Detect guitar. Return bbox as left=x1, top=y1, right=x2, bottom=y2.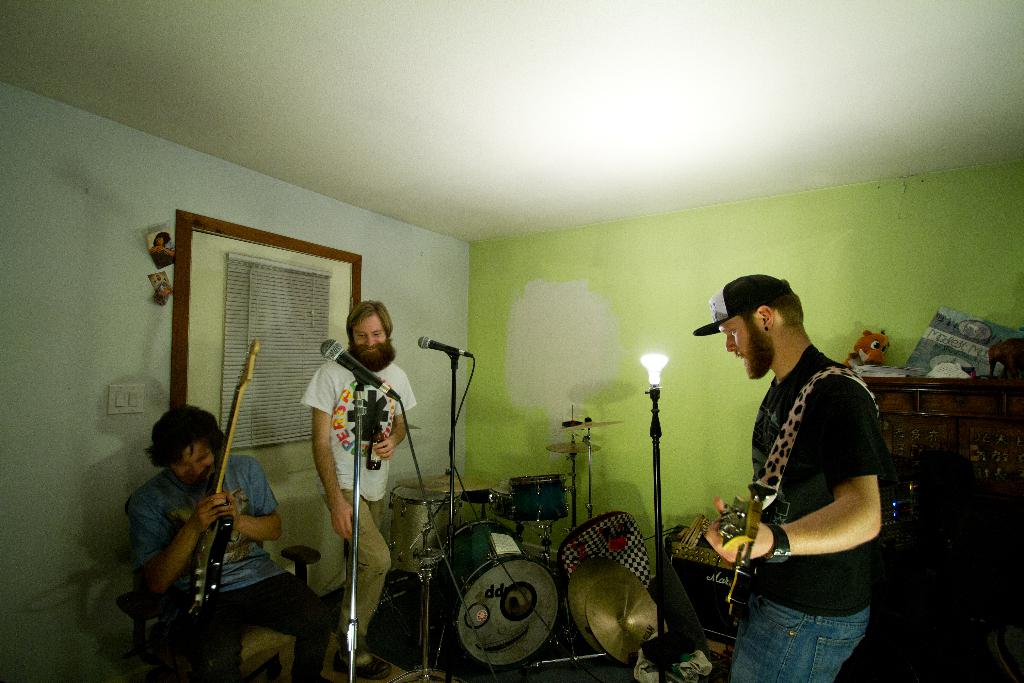
left=701, top=482, right=770, bottom=603.
